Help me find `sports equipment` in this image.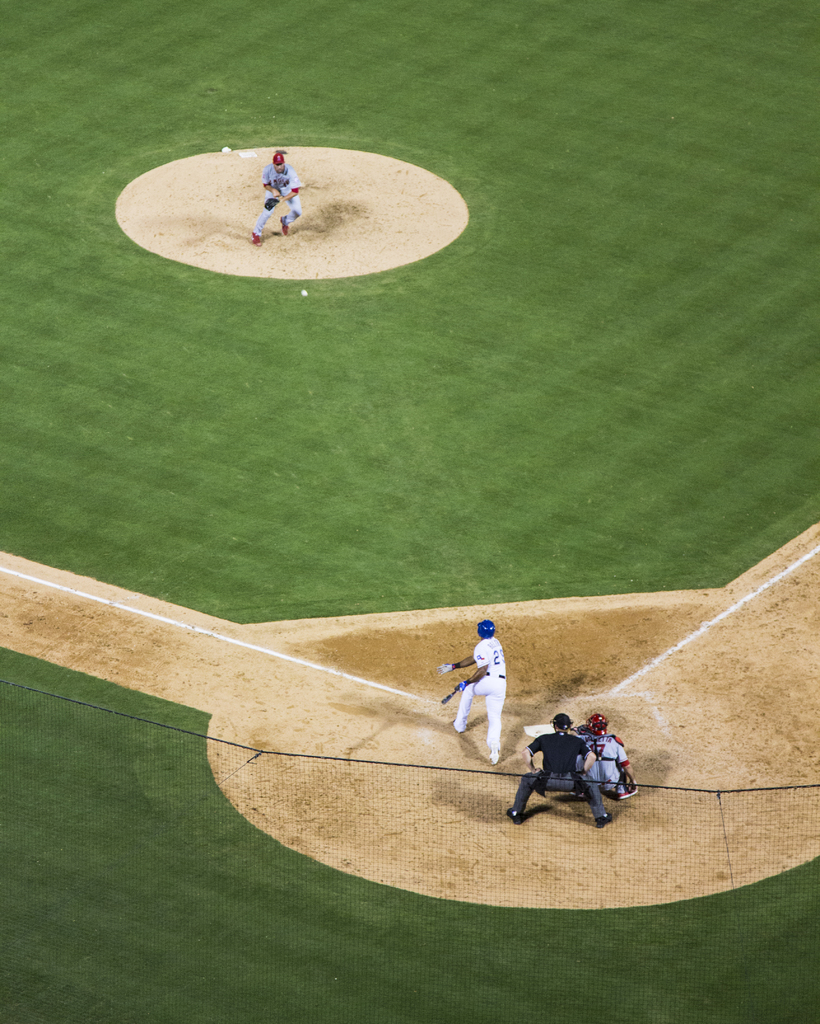
Found it: (476, 619, 495, 636).
